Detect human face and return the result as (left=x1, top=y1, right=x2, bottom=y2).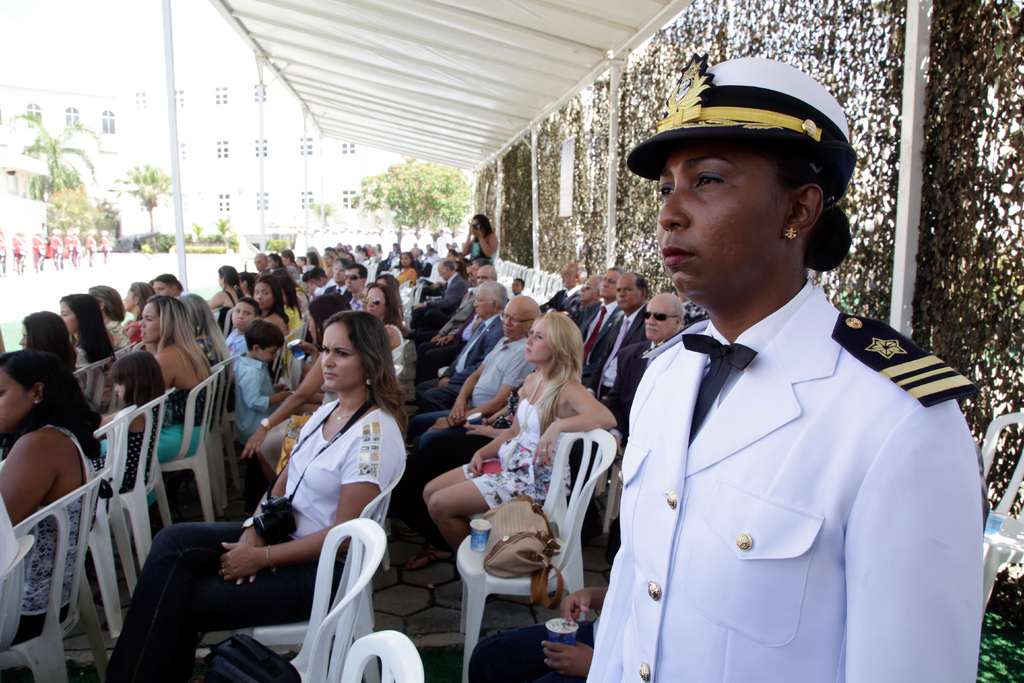
(left=232, top=301, right=255, bottom=329).
